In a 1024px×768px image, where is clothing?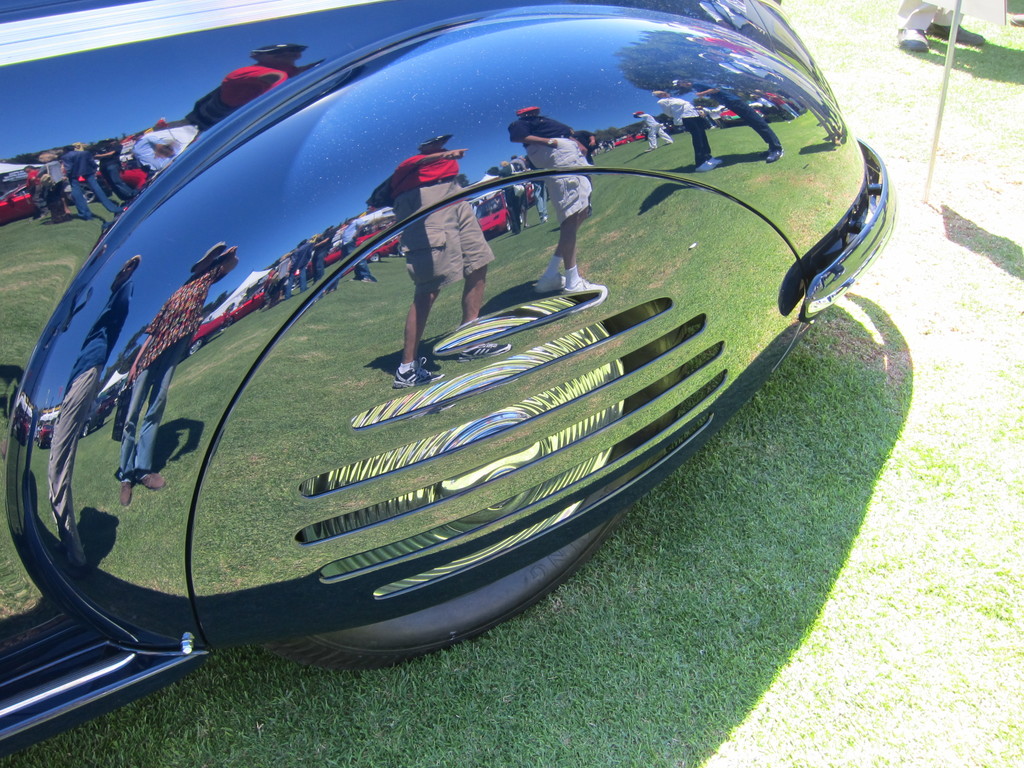
40:64:277:220.
